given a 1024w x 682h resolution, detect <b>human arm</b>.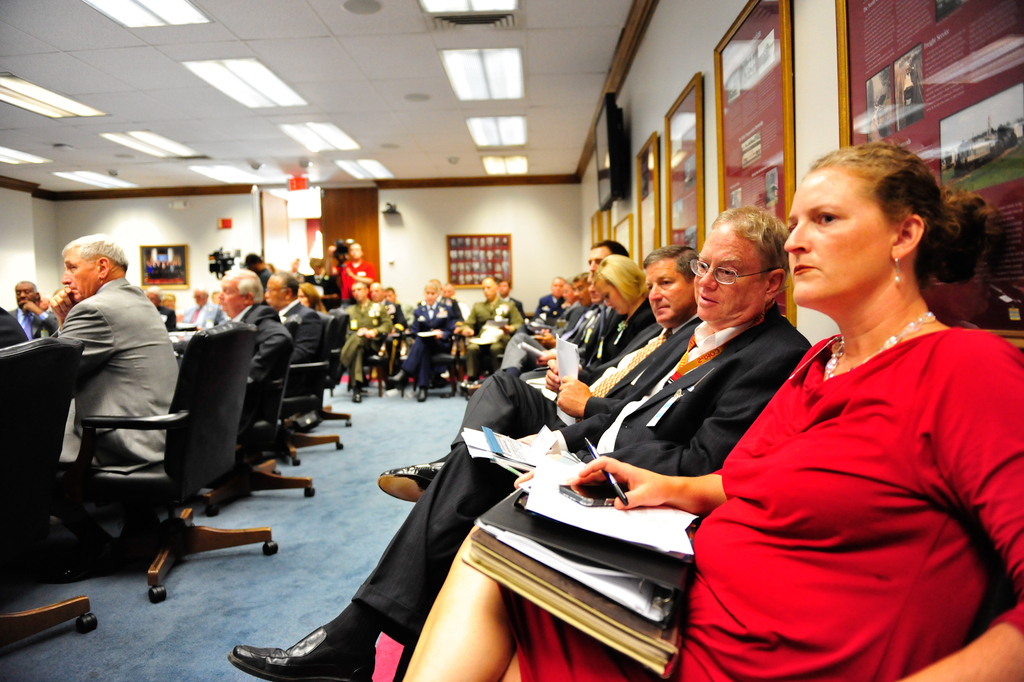
bbox=[52, 284, 81, 325].
